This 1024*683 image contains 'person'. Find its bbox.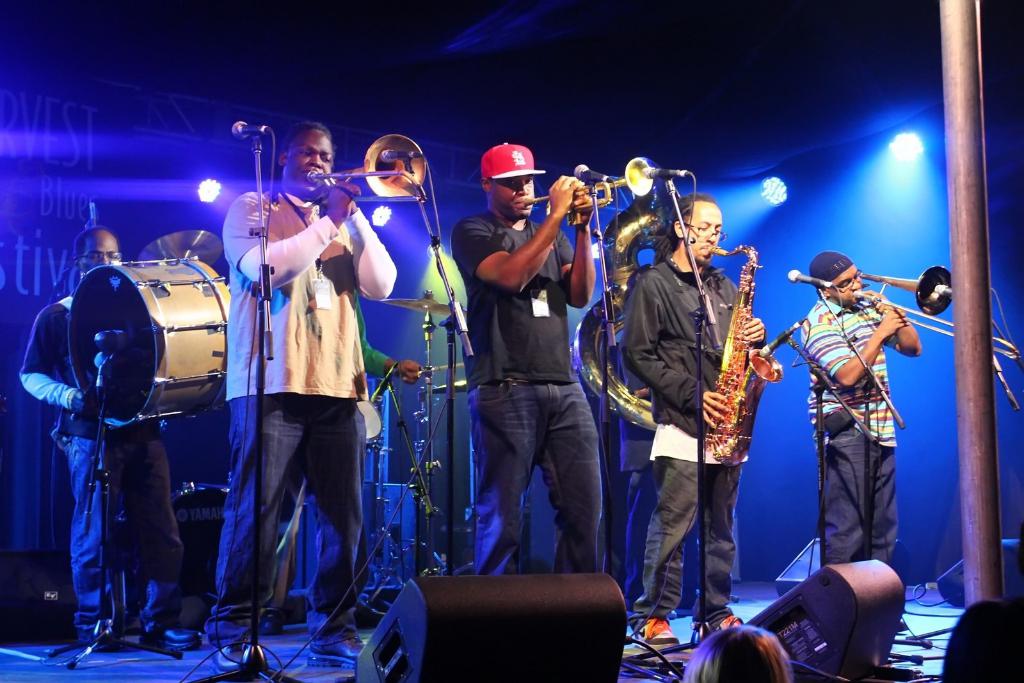
region(13, 227, 213, 652).
